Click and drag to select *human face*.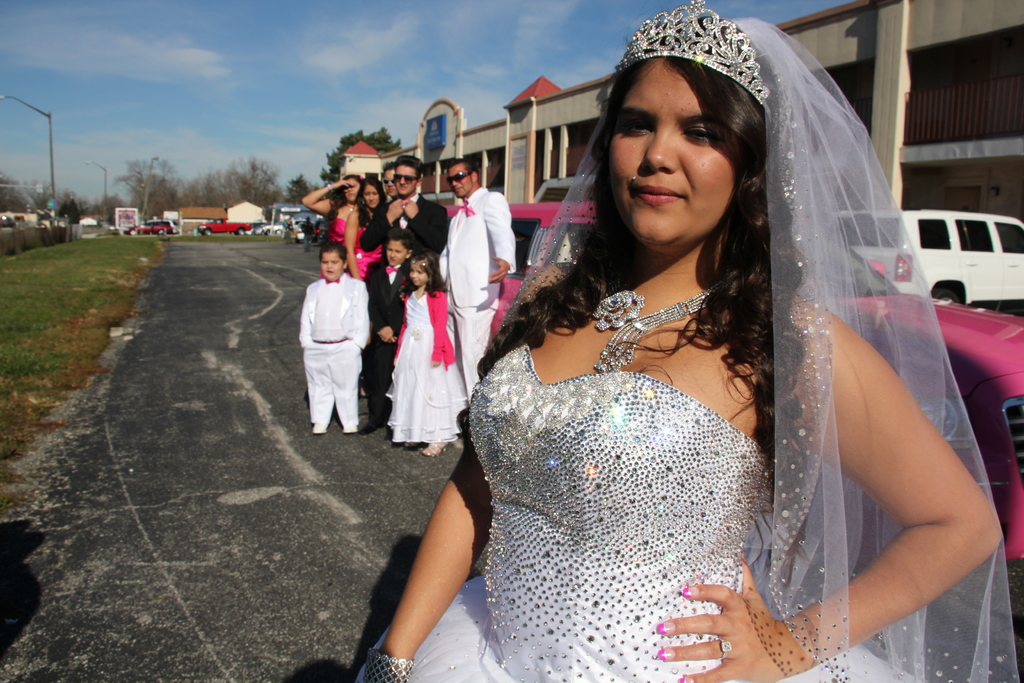
Selection: 319 252 346 281.
